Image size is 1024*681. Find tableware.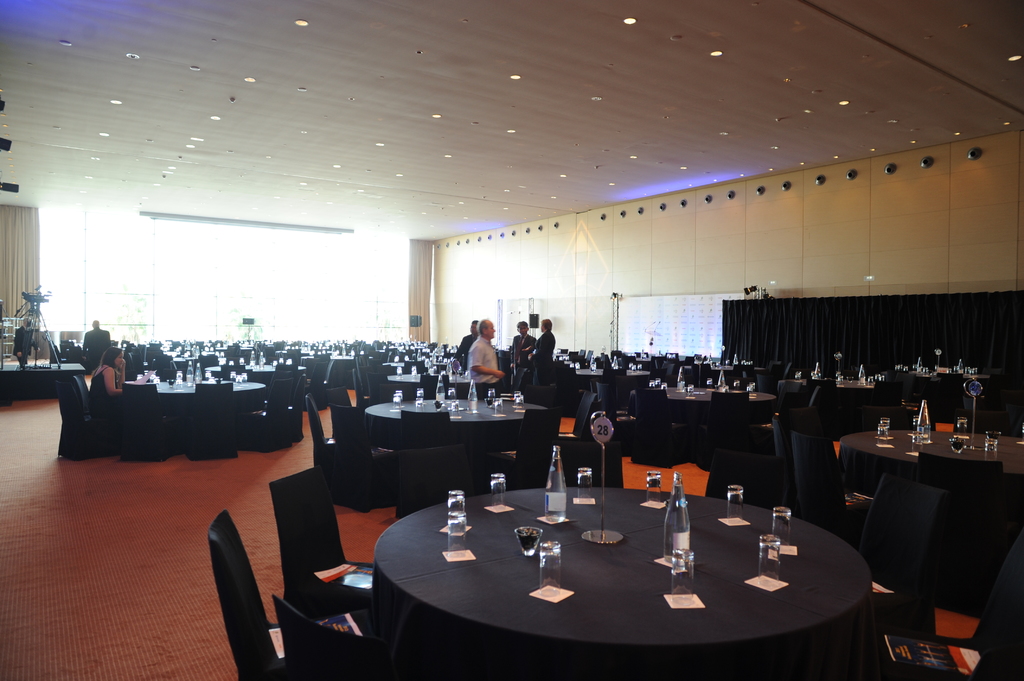
513, 524, 543, 556.
